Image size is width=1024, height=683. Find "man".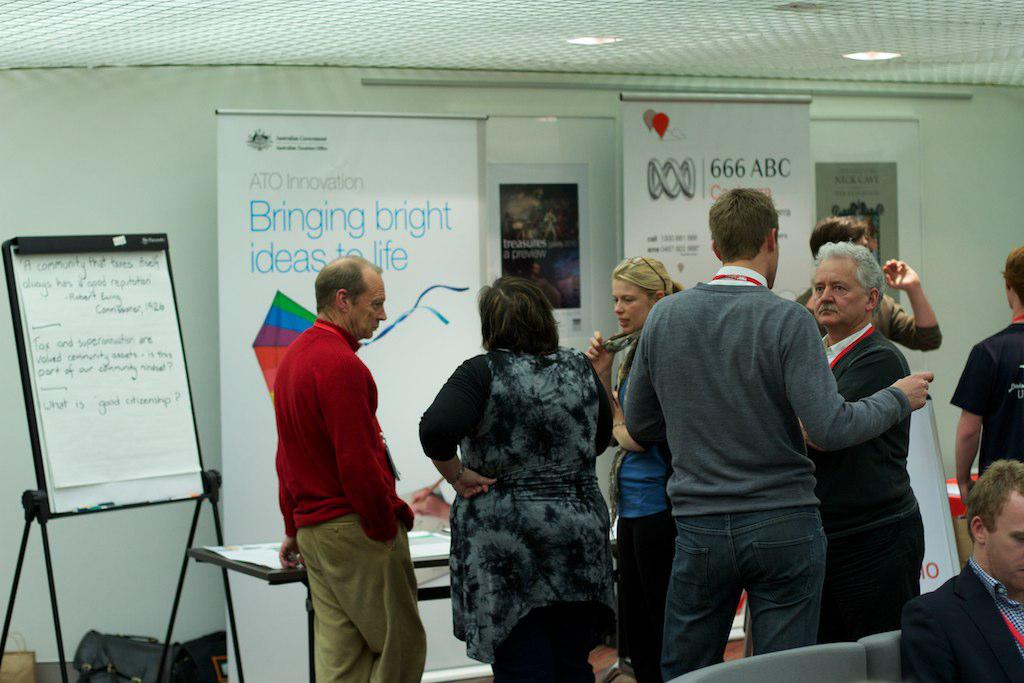
region(948, 246, 1023, 506).
